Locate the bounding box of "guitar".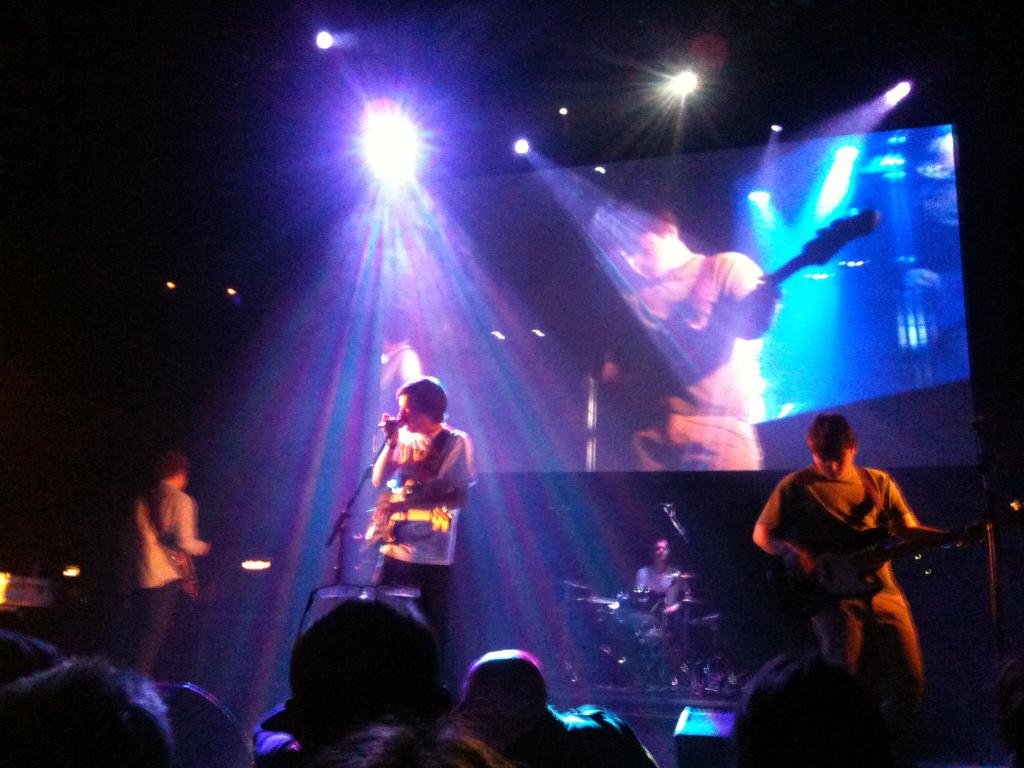
Bounding box: Rect(362, 484, 458, 545).
